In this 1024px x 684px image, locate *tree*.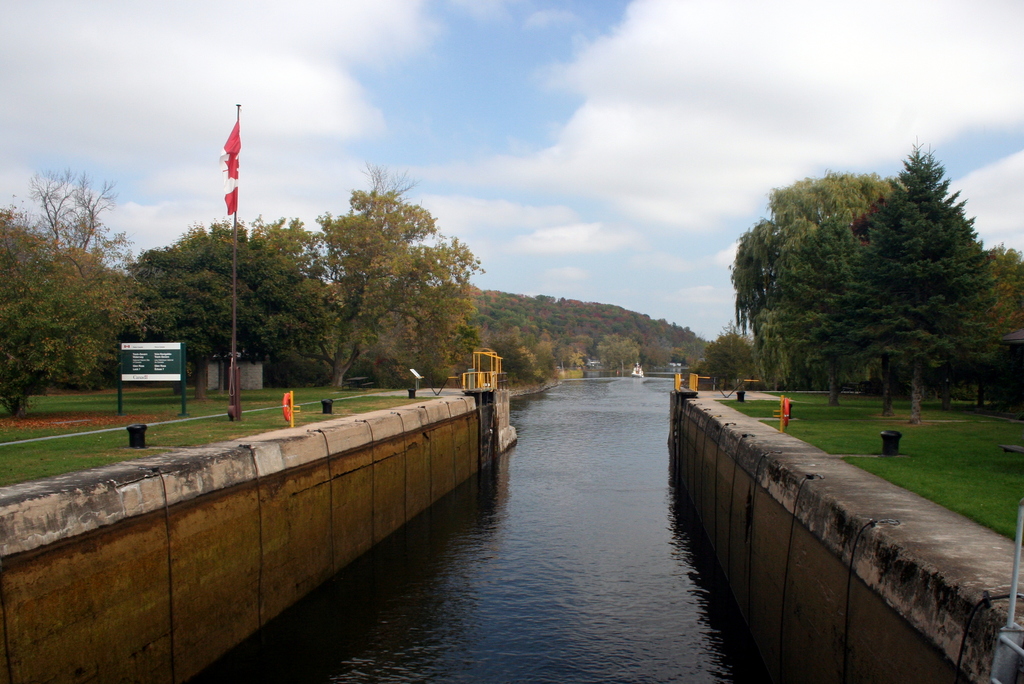
Bounding box: 120:212:330:402.
